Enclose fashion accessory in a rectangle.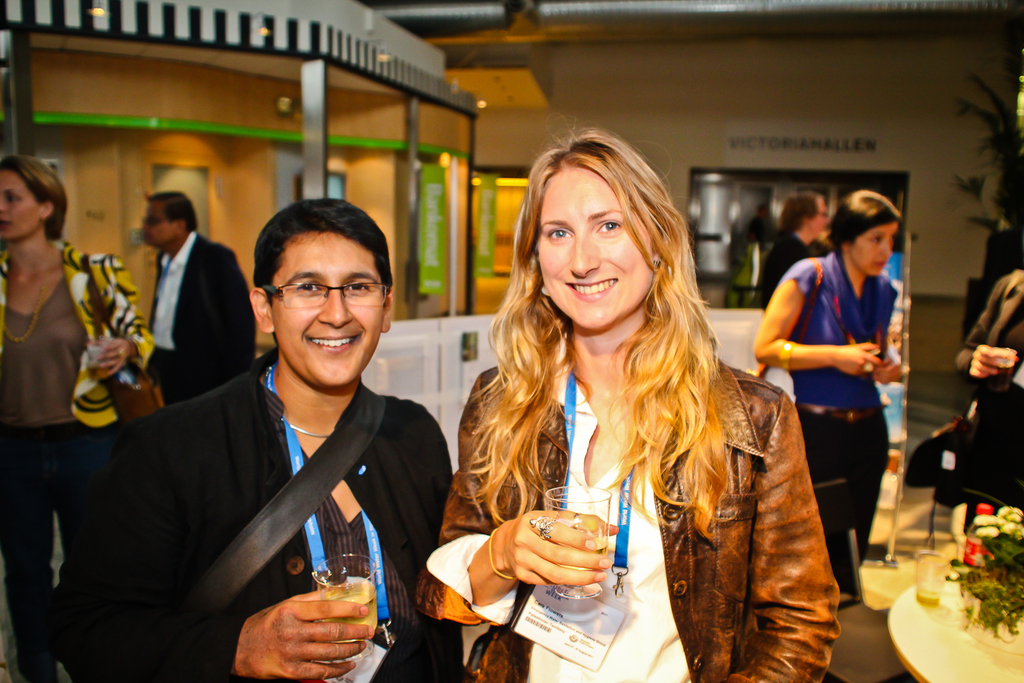
bbox=[527, 514, 560, 548].
